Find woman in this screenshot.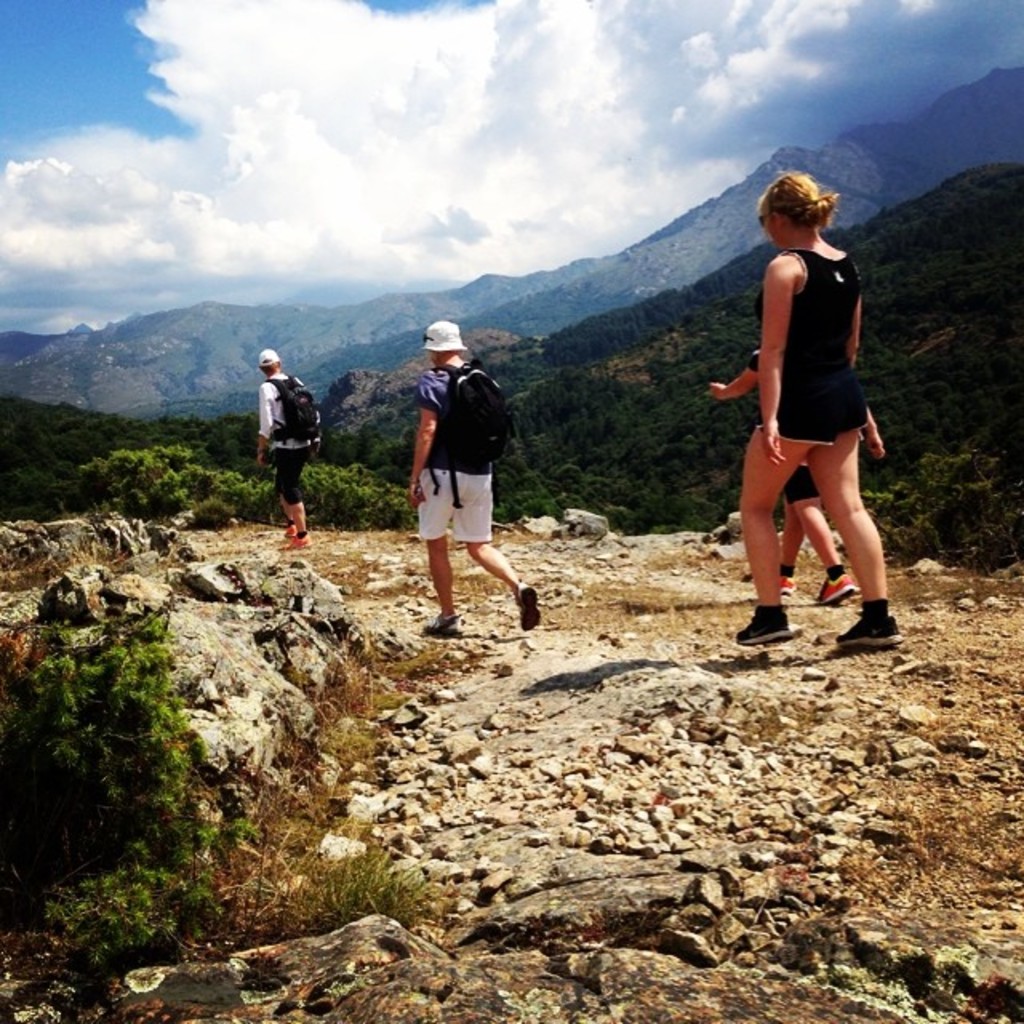
The bounding box for woman is region(738, 160, 899, 656).
